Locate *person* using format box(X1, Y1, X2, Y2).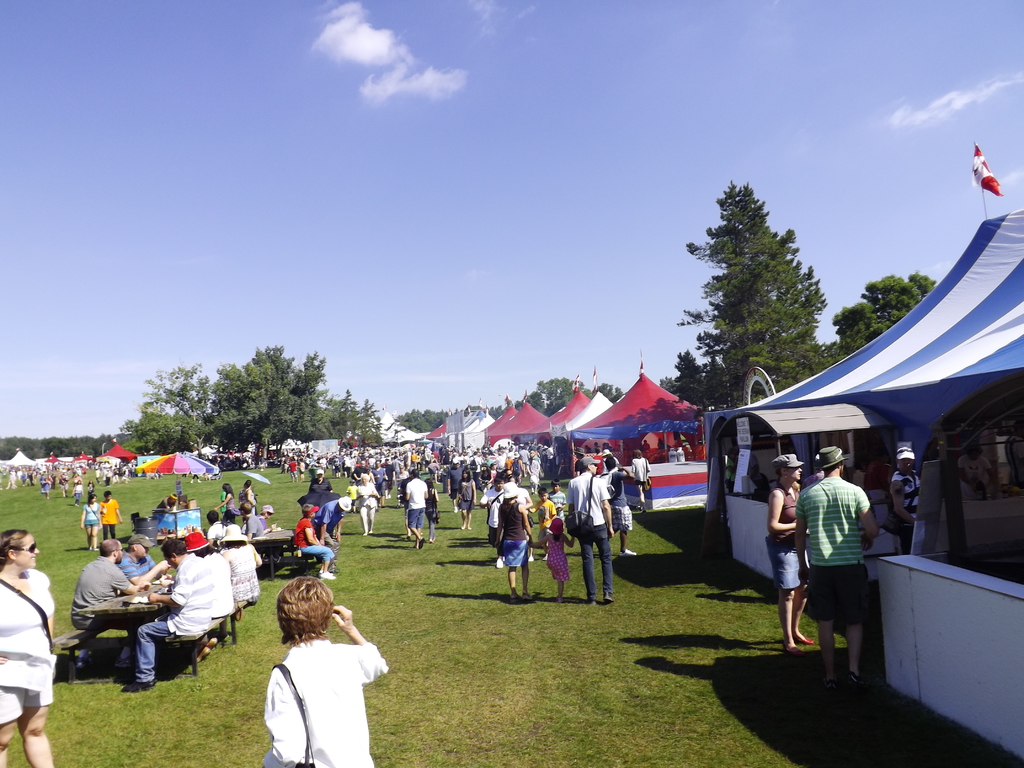
box(291, 497, 334, 575).
